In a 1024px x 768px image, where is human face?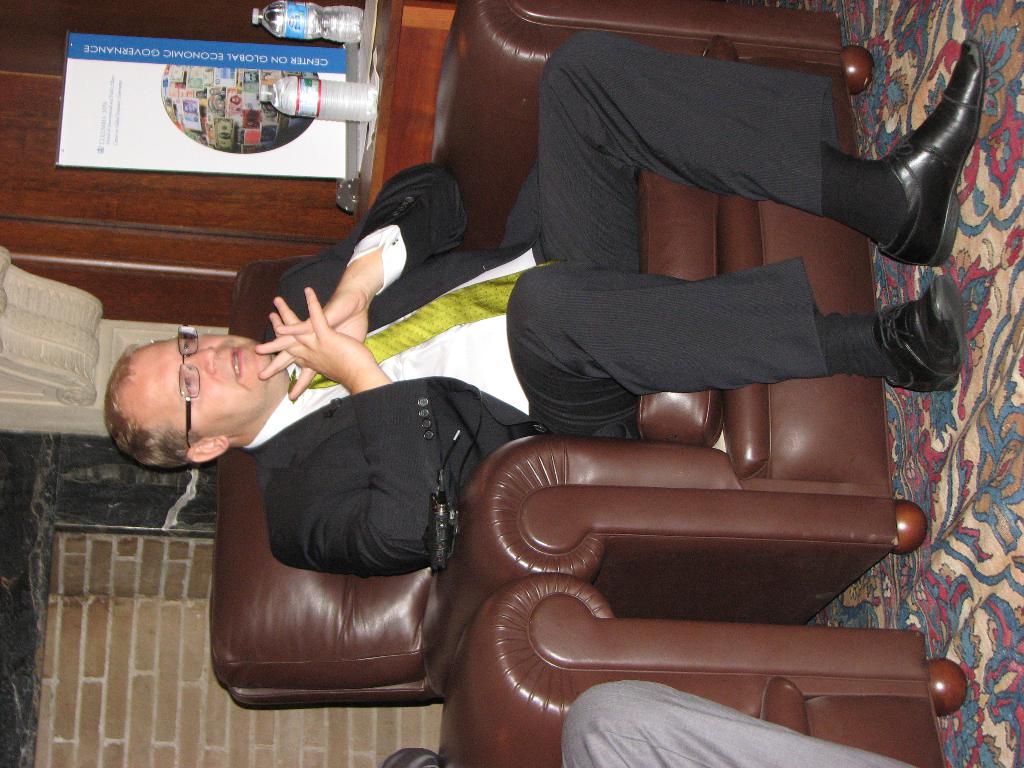
crop(131, 333, 271, 431).
